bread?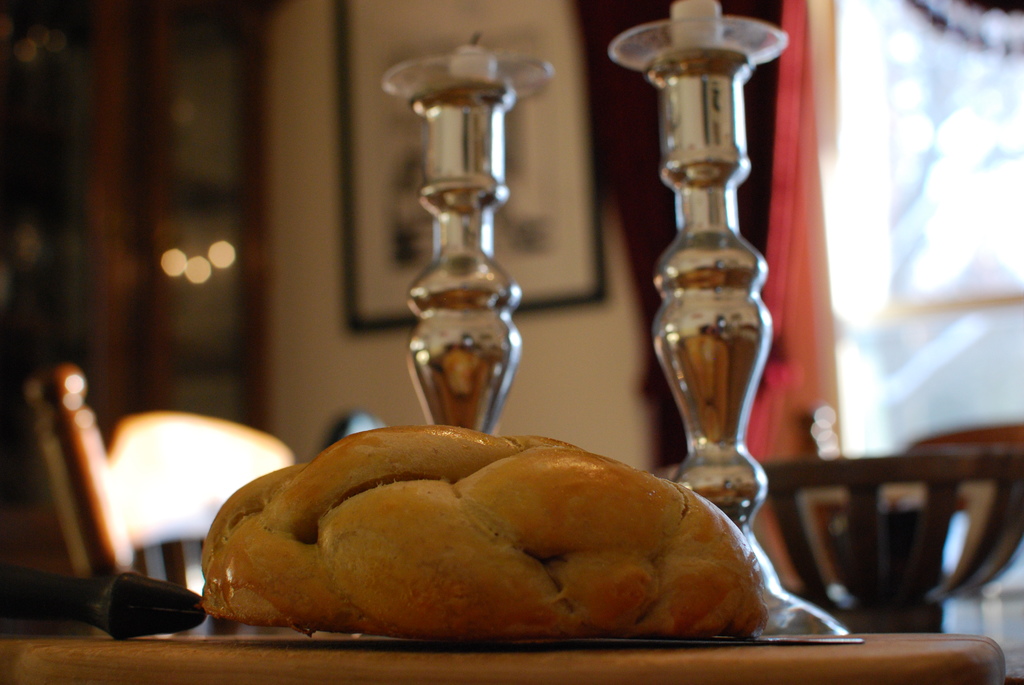
Rect(205, 440, 775, 654)
